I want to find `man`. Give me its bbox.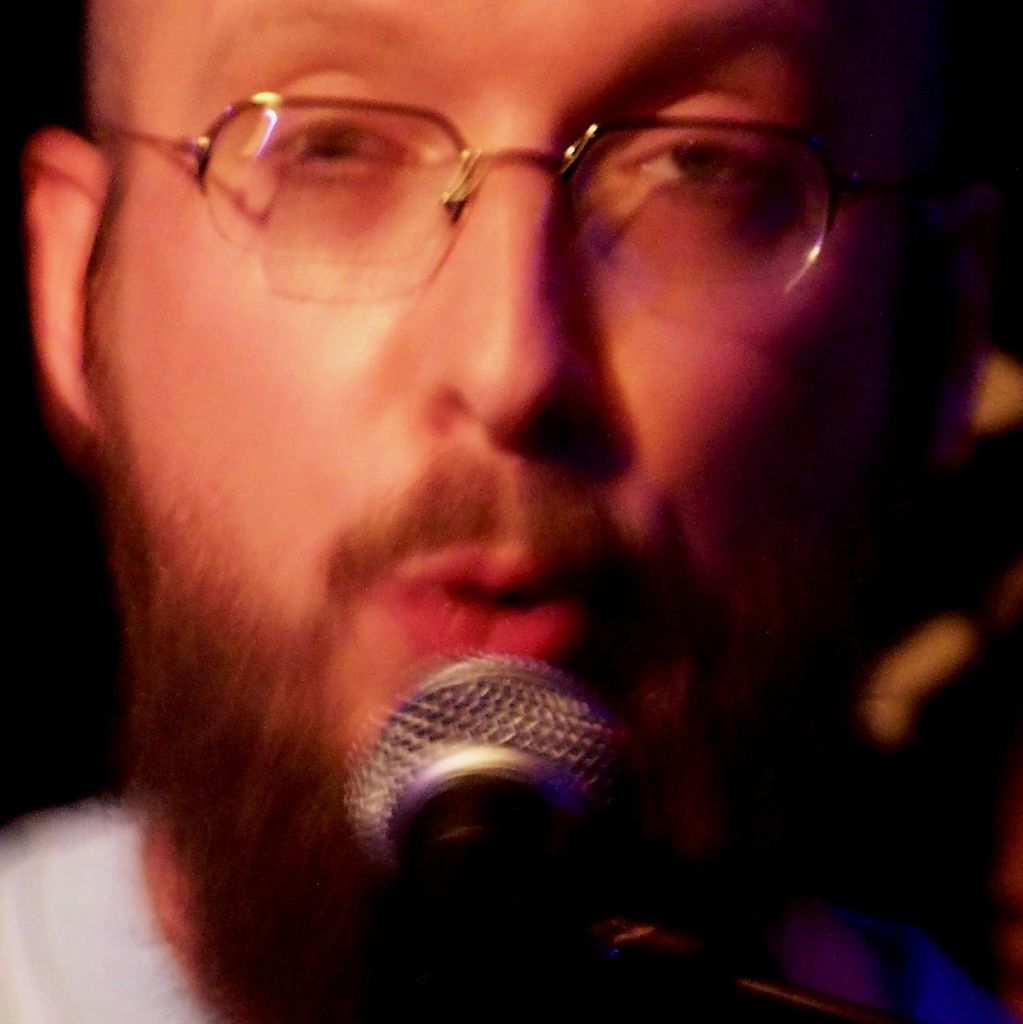
(0, 0, 1022, 1022).
